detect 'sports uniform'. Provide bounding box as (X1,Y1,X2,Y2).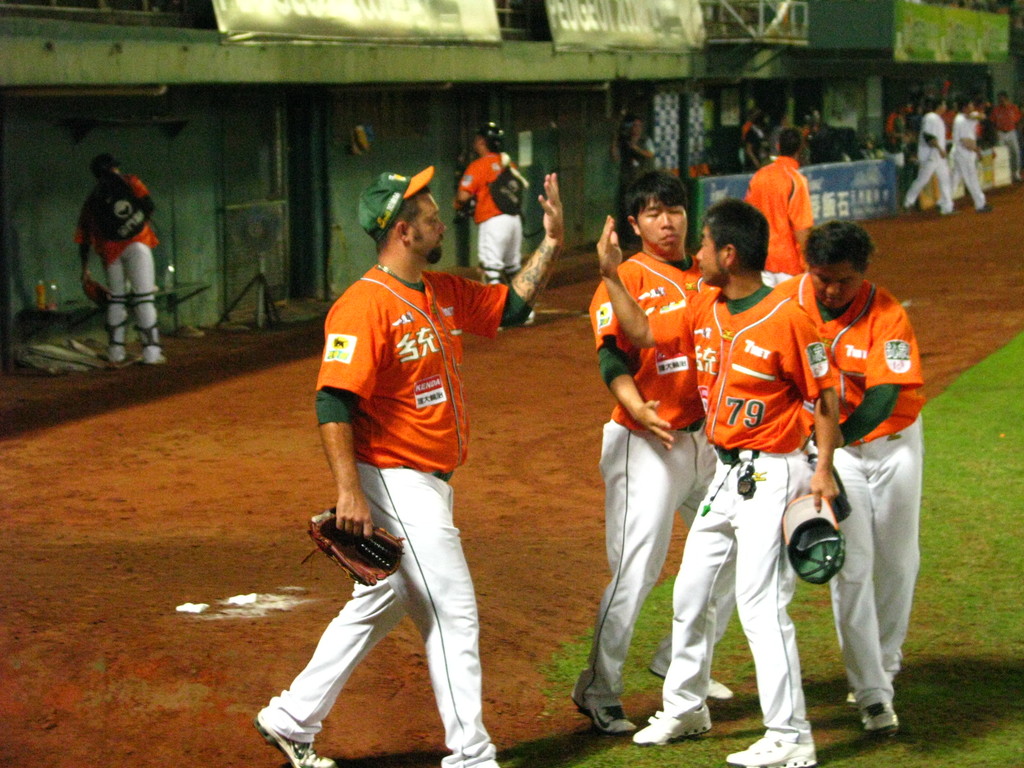
(909,113,961,218).
